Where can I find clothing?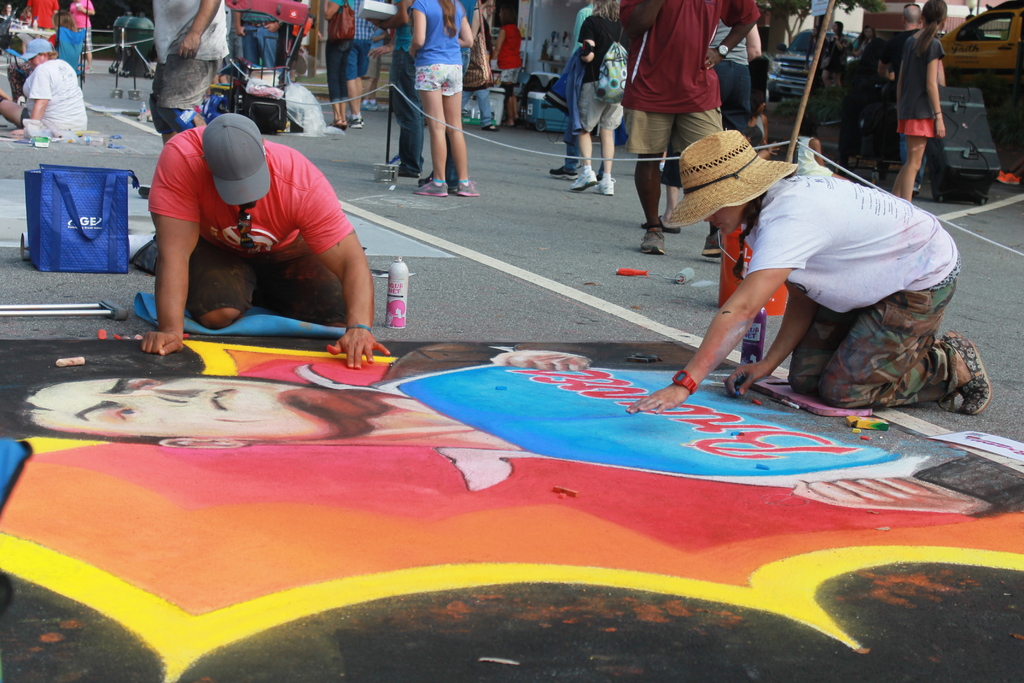
You can find it at (386,0,423,177).
